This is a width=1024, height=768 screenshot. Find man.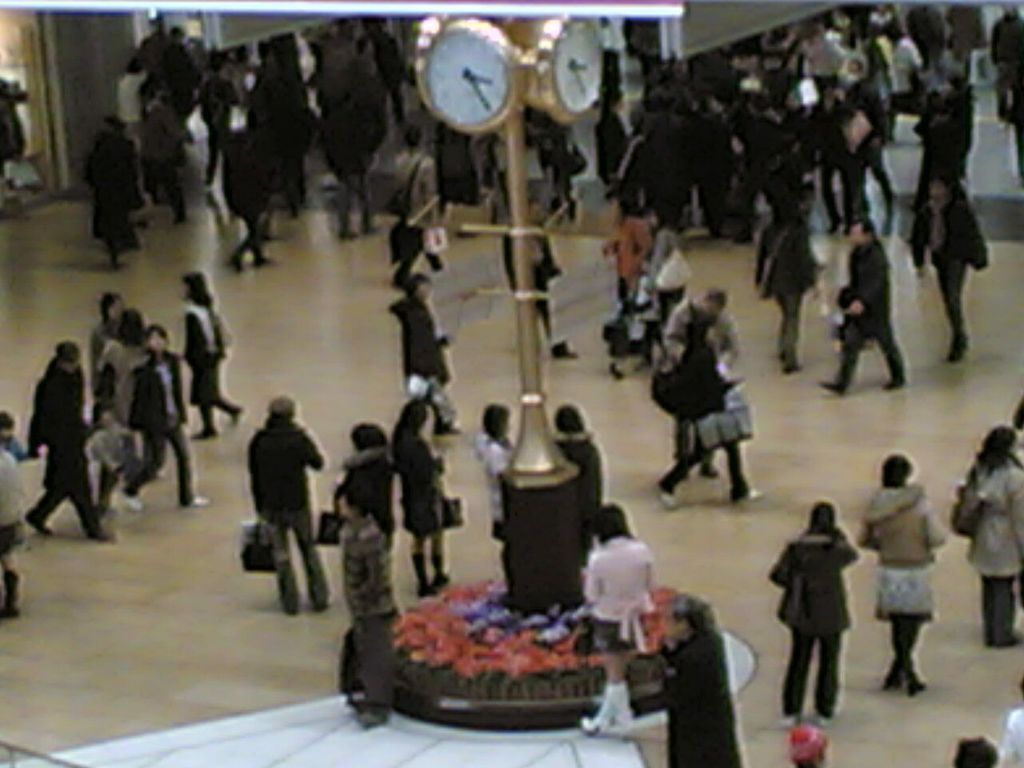
Bounding box: <bbox>1002, 74, 1023, 186</bbox>.
